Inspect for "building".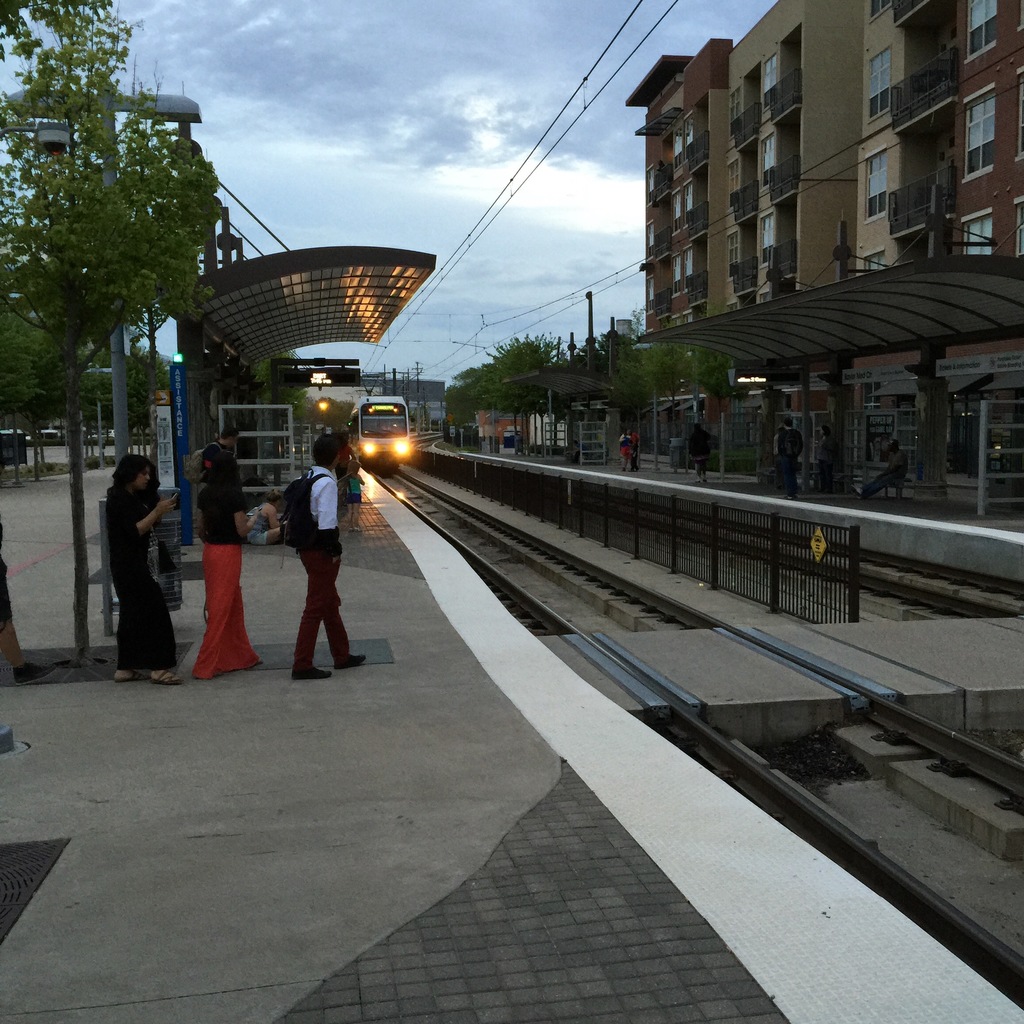
Inspection: (left=627, top=0, right=1023, bottom=488).
